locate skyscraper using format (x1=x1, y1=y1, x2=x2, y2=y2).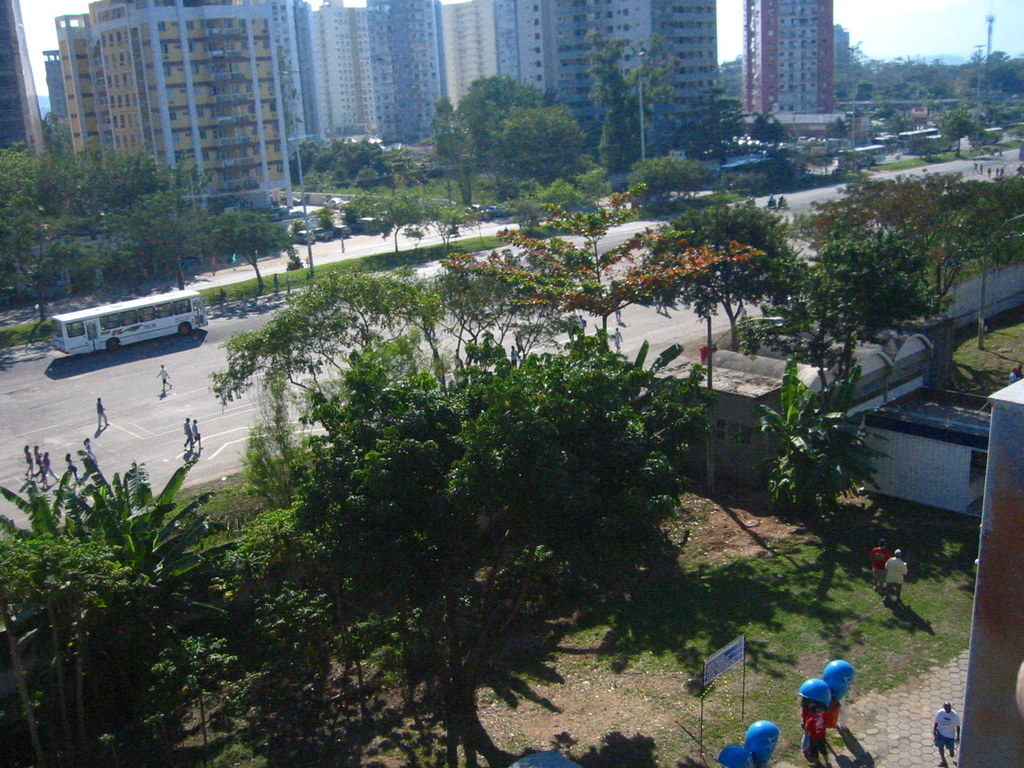
(x1=745, y1=0, x2=833, y2=114).
